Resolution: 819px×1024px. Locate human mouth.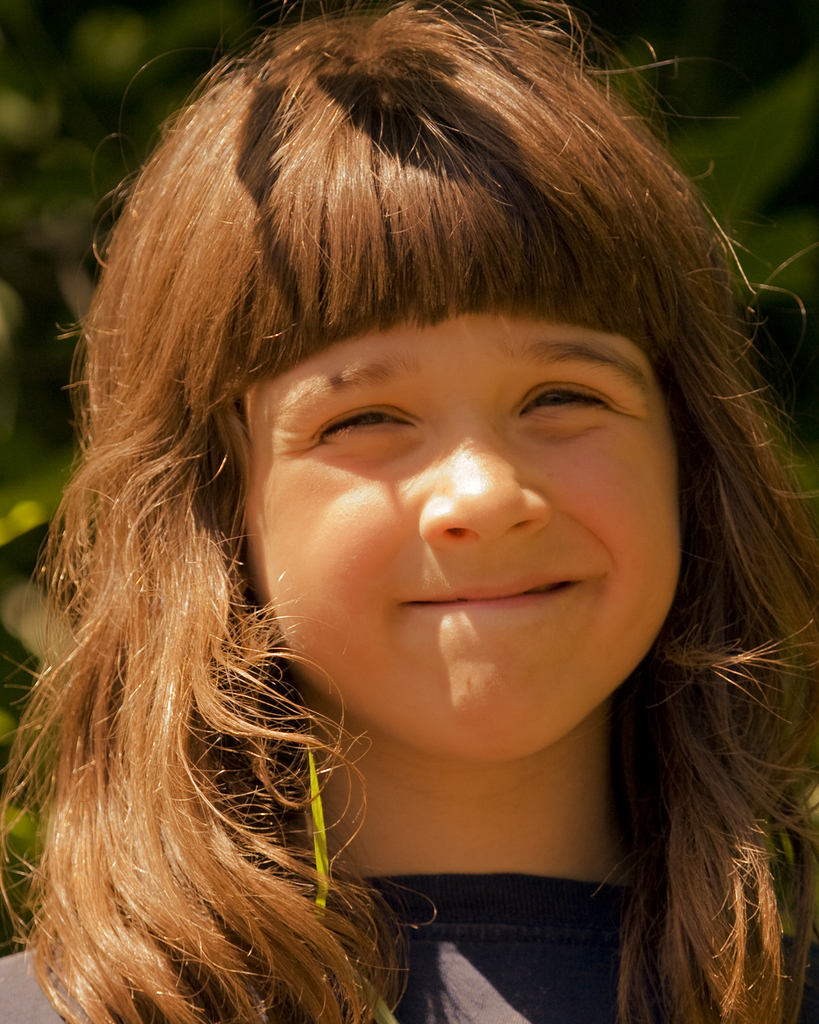
bbox=(394, 563, 603, 623).
